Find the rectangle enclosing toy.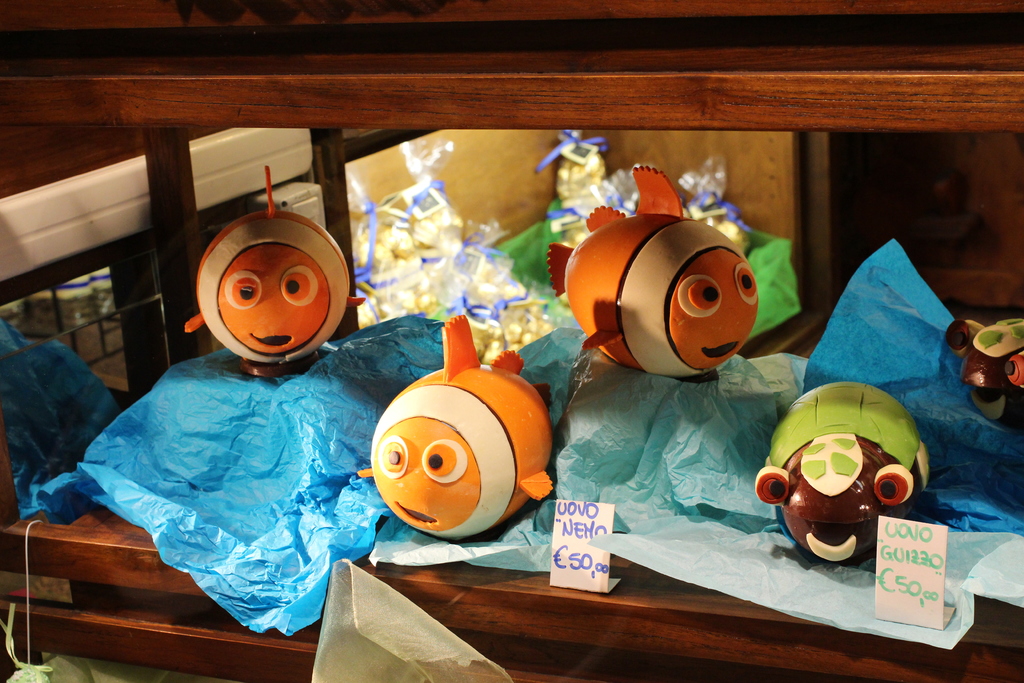
region(368, 316, 554, 543).
